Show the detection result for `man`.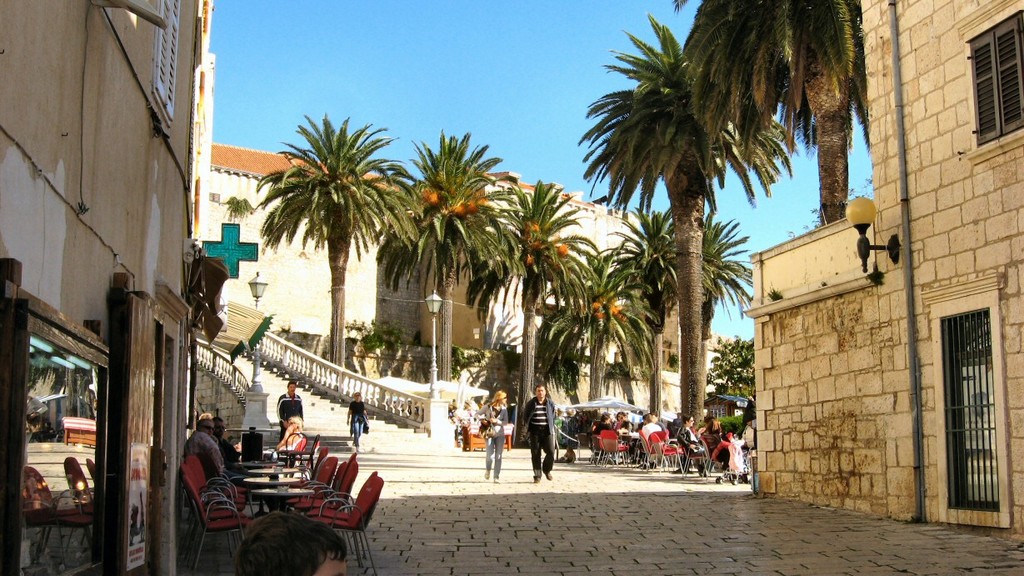
(x1=279, y1=378, x2=307, y2=438).
